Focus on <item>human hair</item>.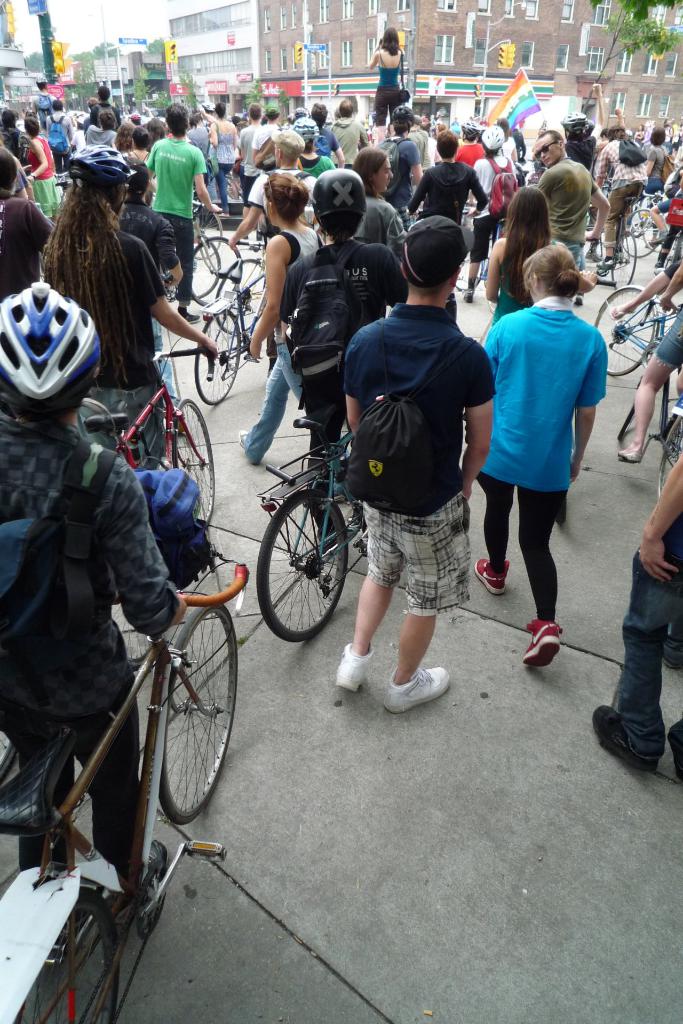
Focused at (238, 120, 250, 131).
